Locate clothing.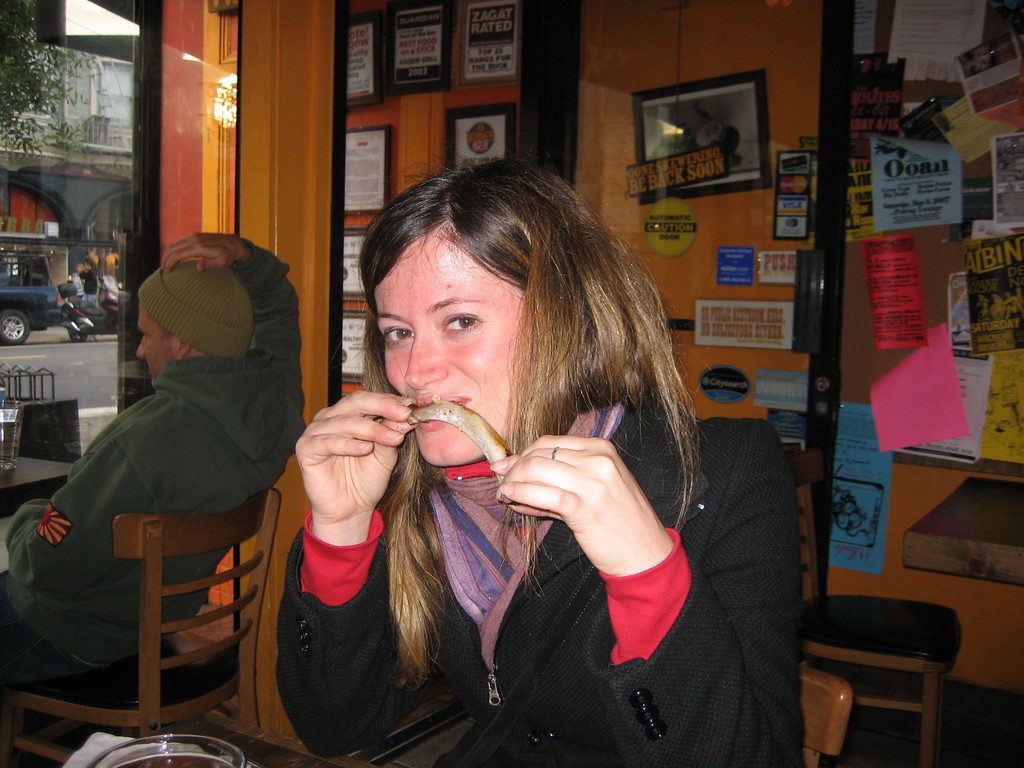
Bounding box: rect(80, 263, 102, 307).
